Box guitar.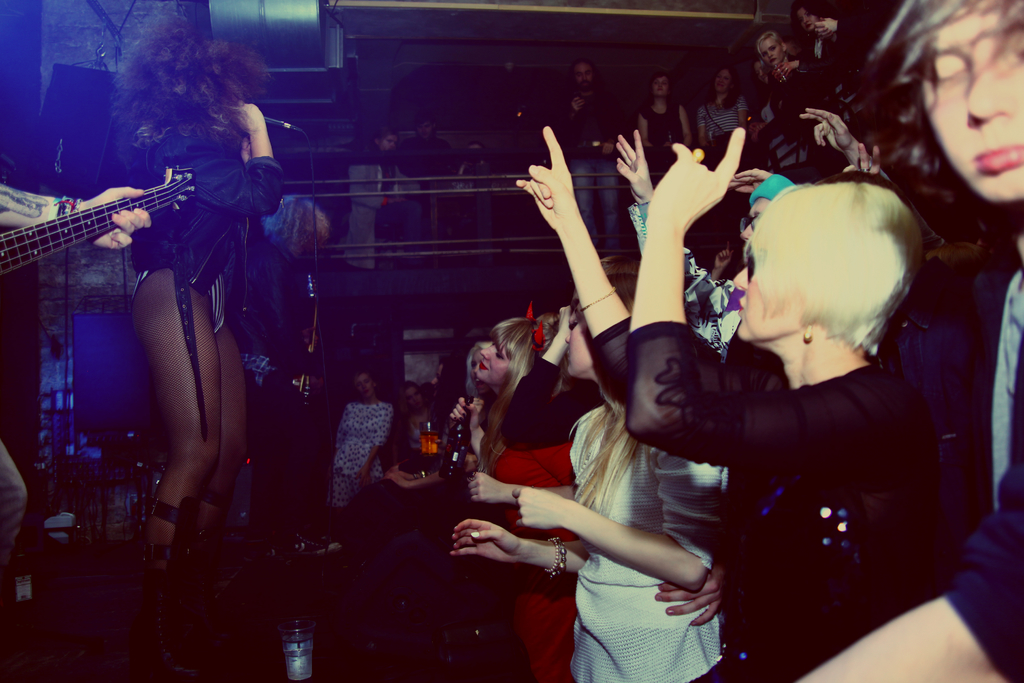
[x1=0, y1=145, x2=202, y2=292].
